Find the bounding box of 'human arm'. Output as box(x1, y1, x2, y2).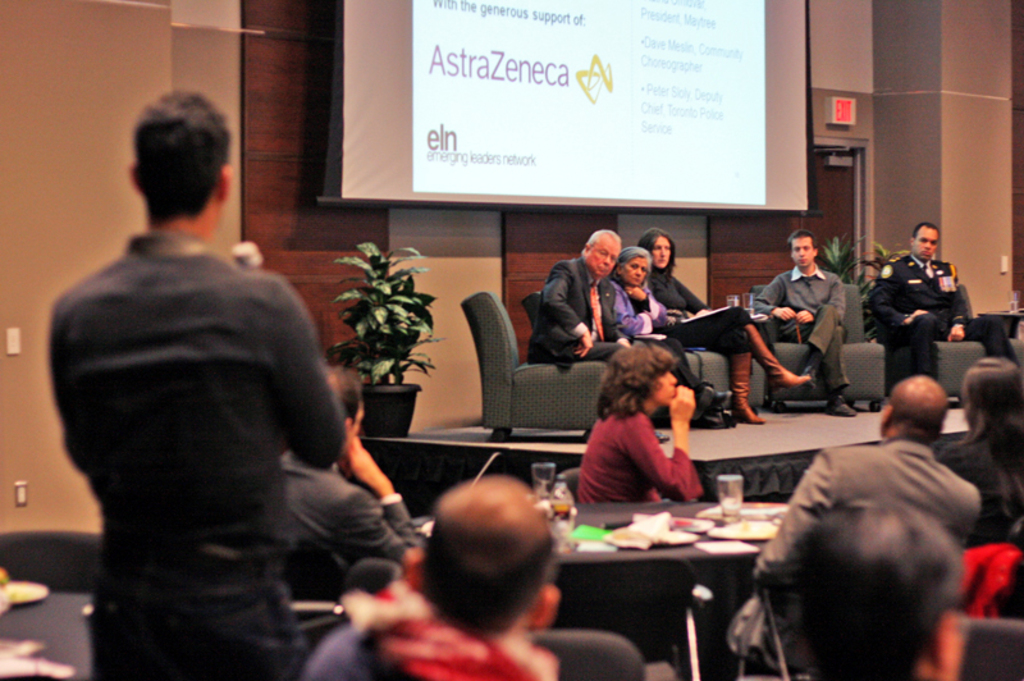
box(750, 273, 794, 319).
